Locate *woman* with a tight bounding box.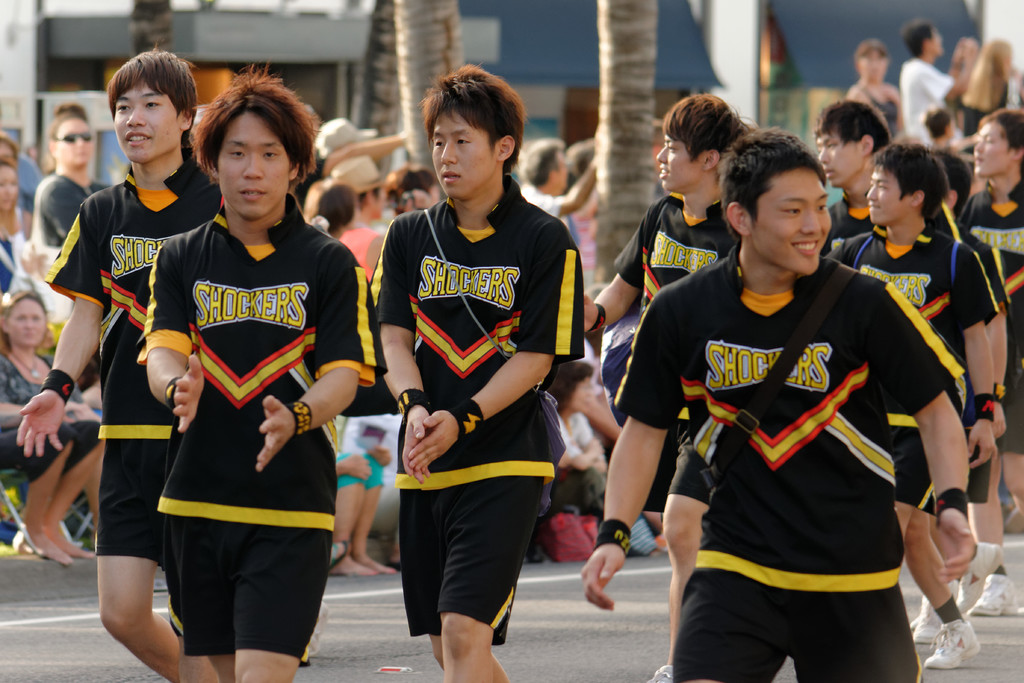
pyautogui.locateOnScreen(36, 111, 99, 247).
